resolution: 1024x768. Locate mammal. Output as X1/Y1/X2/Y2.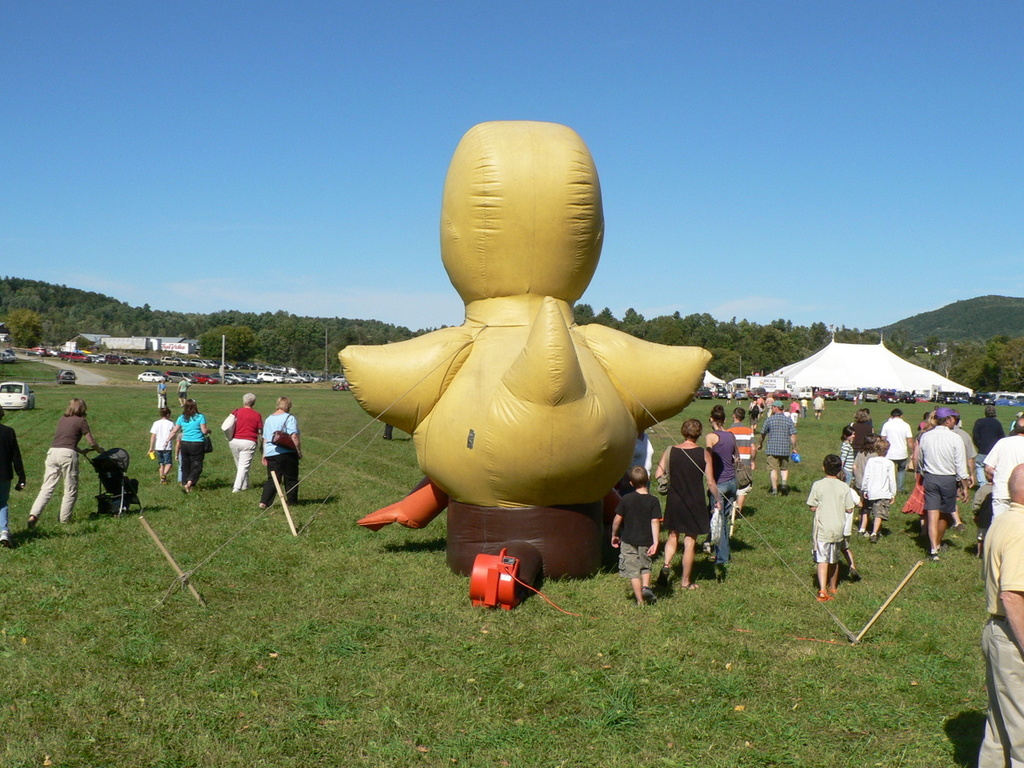
166/398/207/492.
